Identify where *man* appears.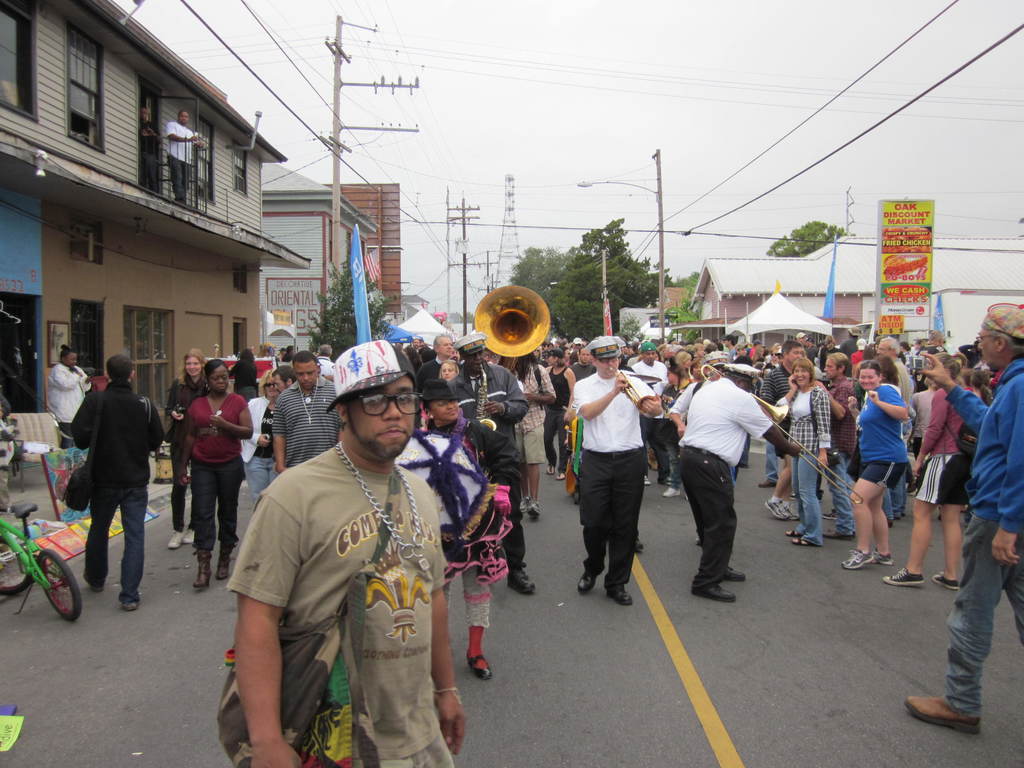
Appears at bbox(134, 102, 161, 188).
